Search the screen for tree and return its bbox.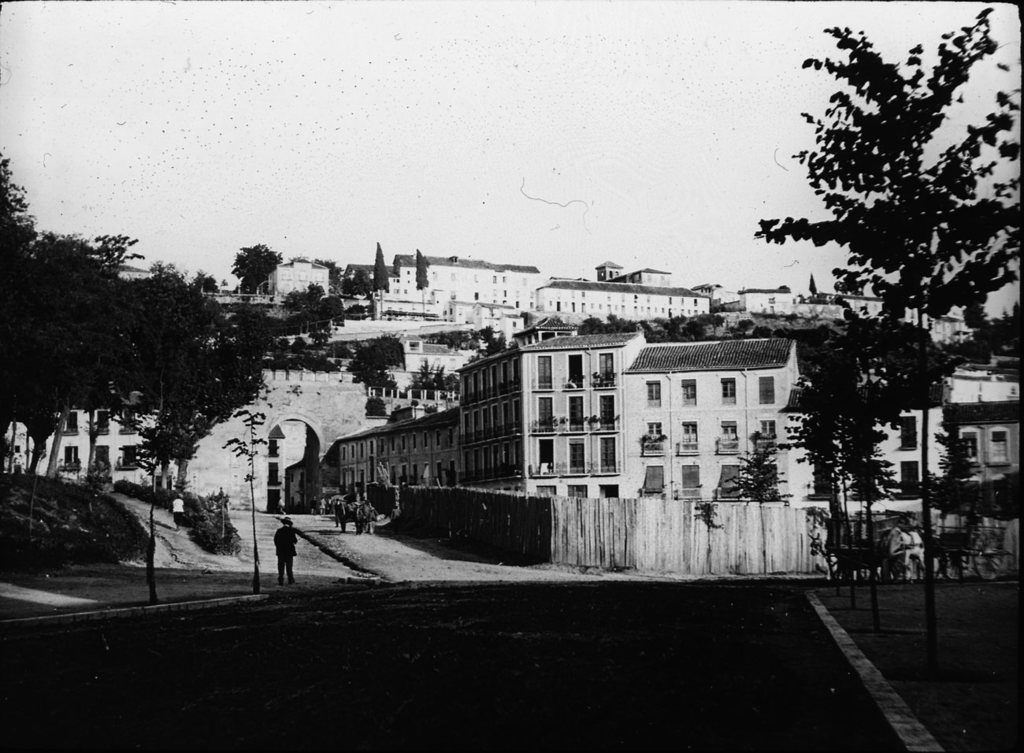
Found: (left=0, top=147, right=48, bottom=481).
